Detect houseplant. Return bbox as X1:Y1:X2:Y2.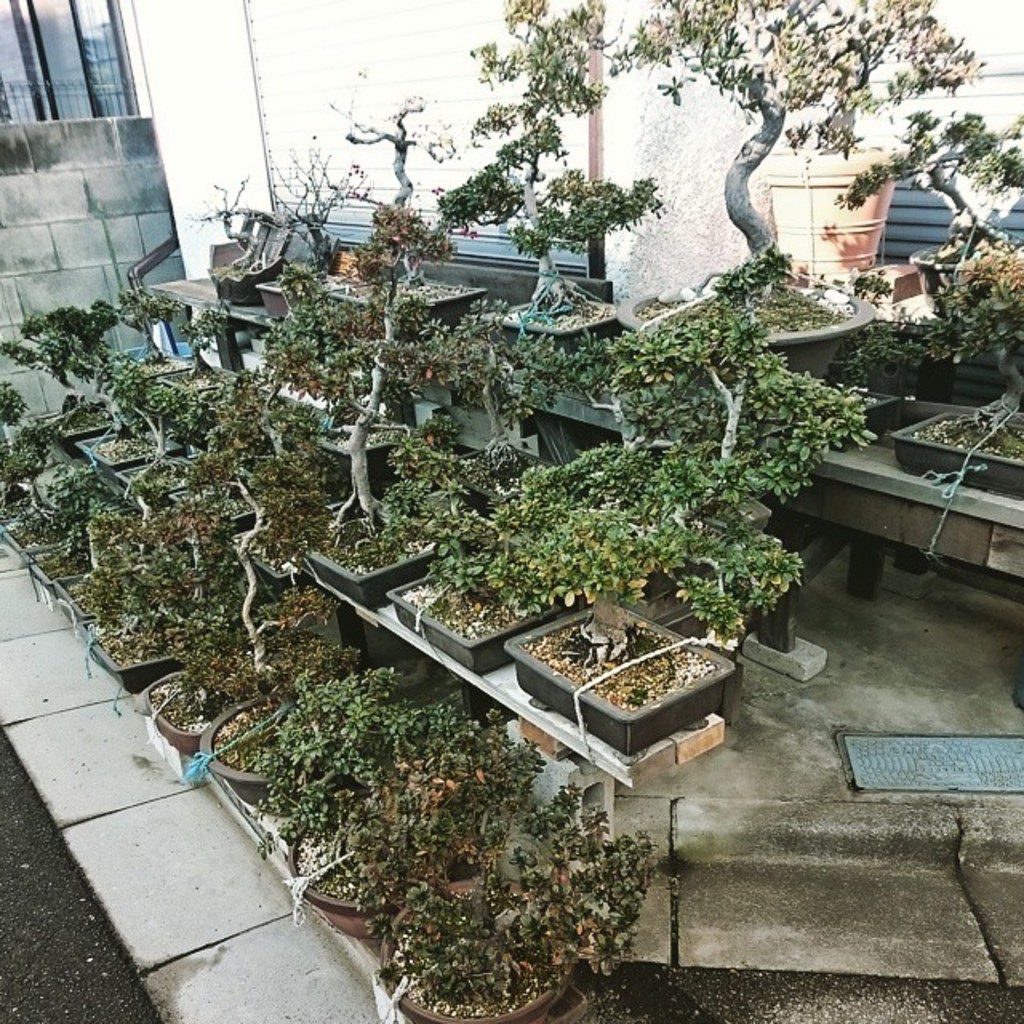
214:438:384:590.
